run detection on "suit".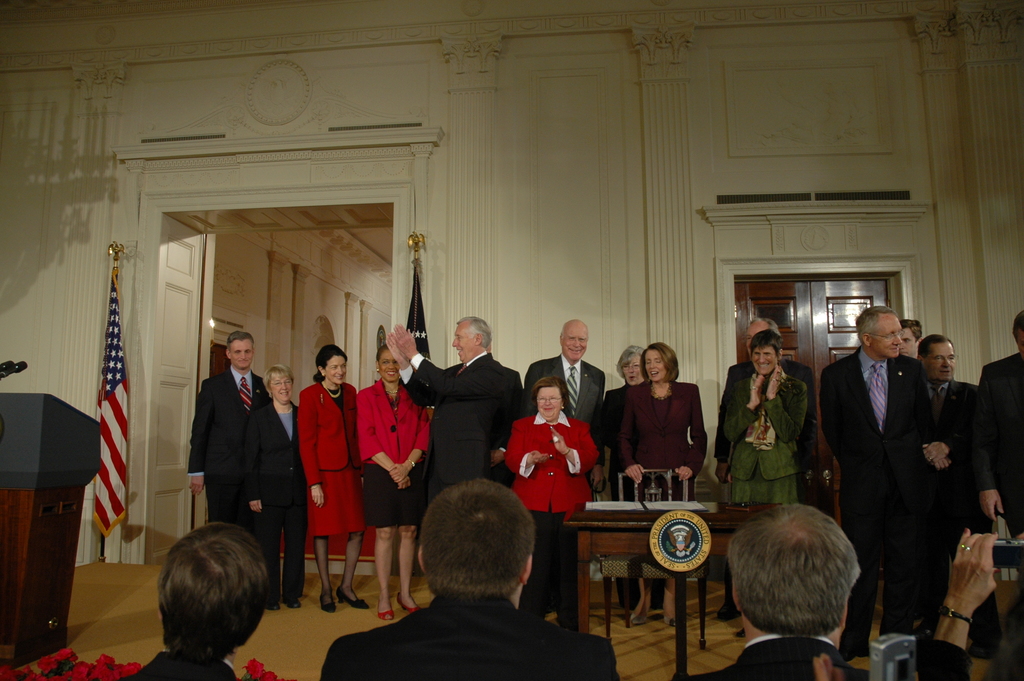
Result: BBox(112, 653, 238, 680).
